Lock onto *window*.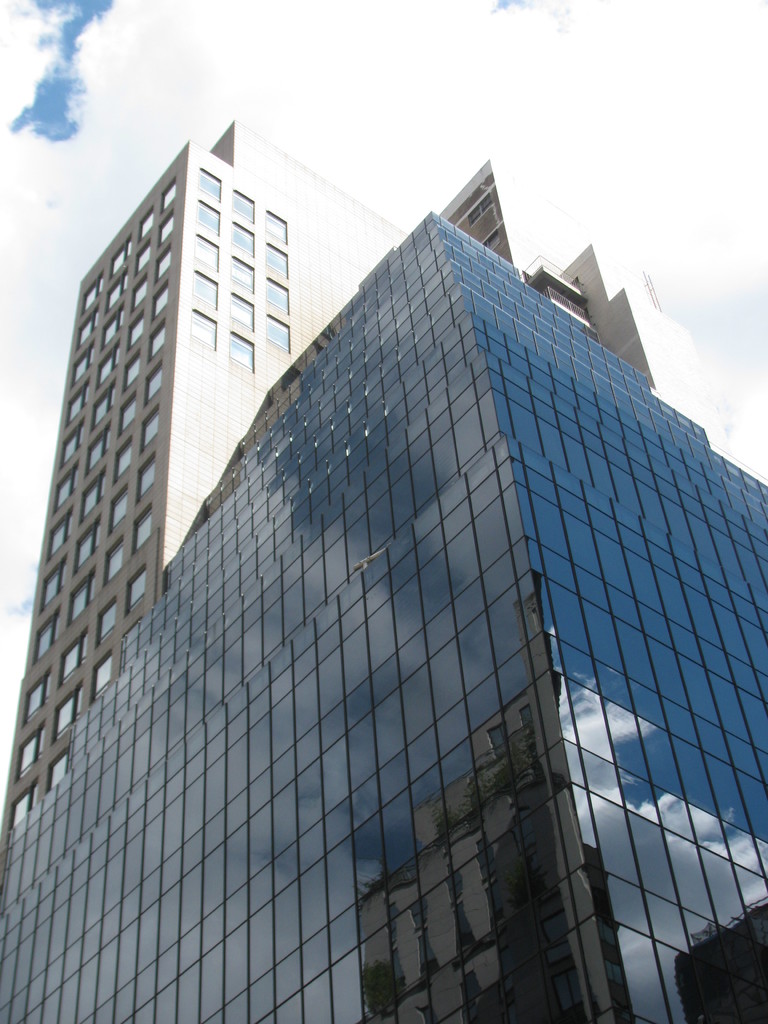
Locked: (left=81, top=274, right=100, bottom=307).
